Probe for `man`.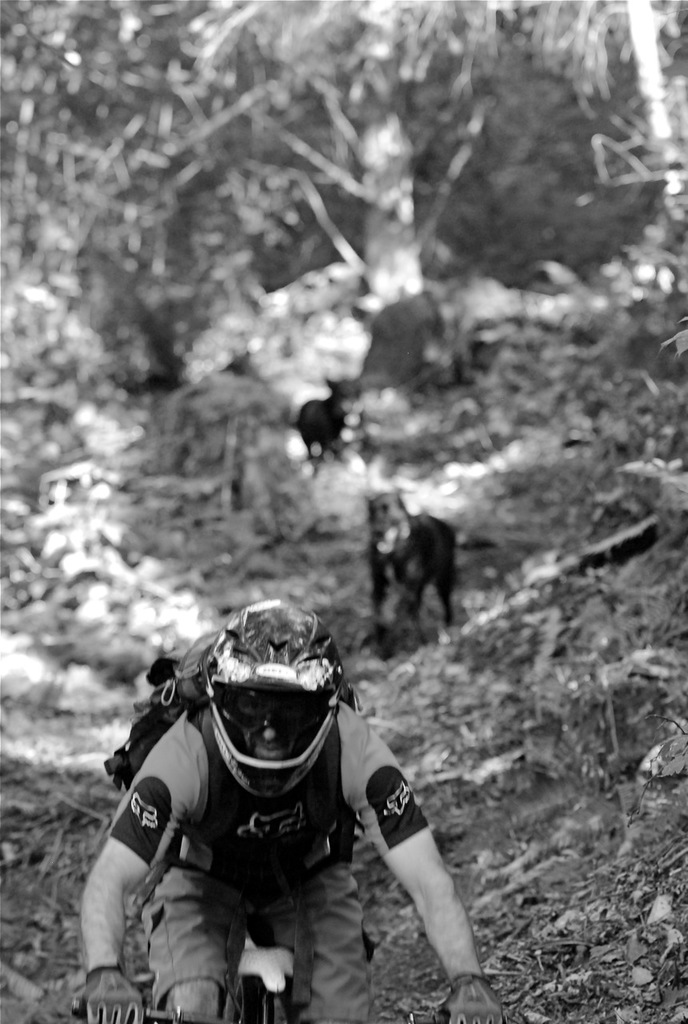
Probe result: pyautogui.locateOnScreen(69, 592, 499, 1023).
